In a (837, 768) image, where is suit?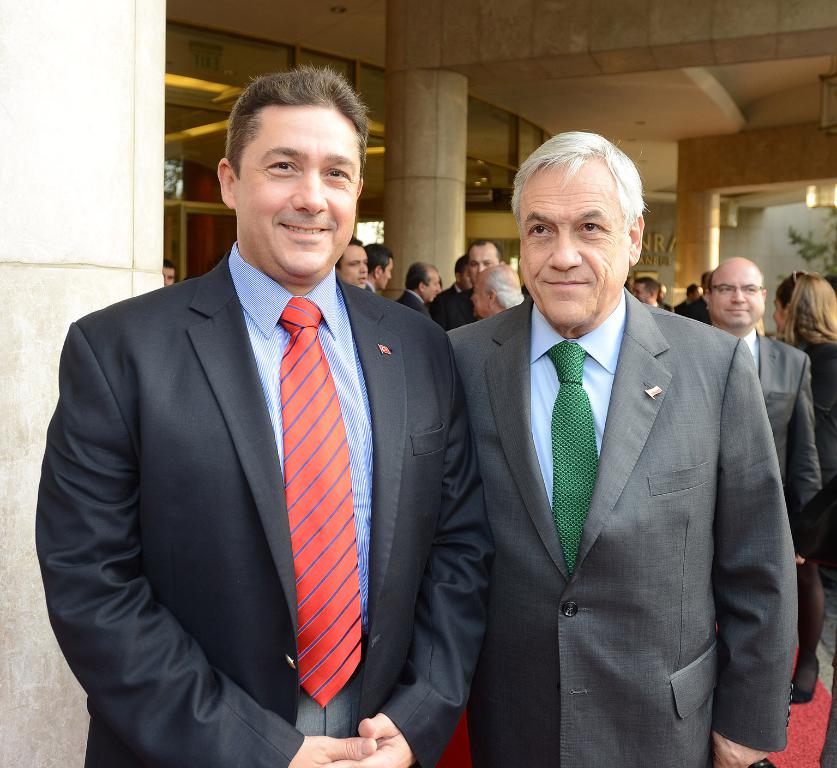
{"left": 661, "top": 301, "right": 676, "bottom": 313}.
